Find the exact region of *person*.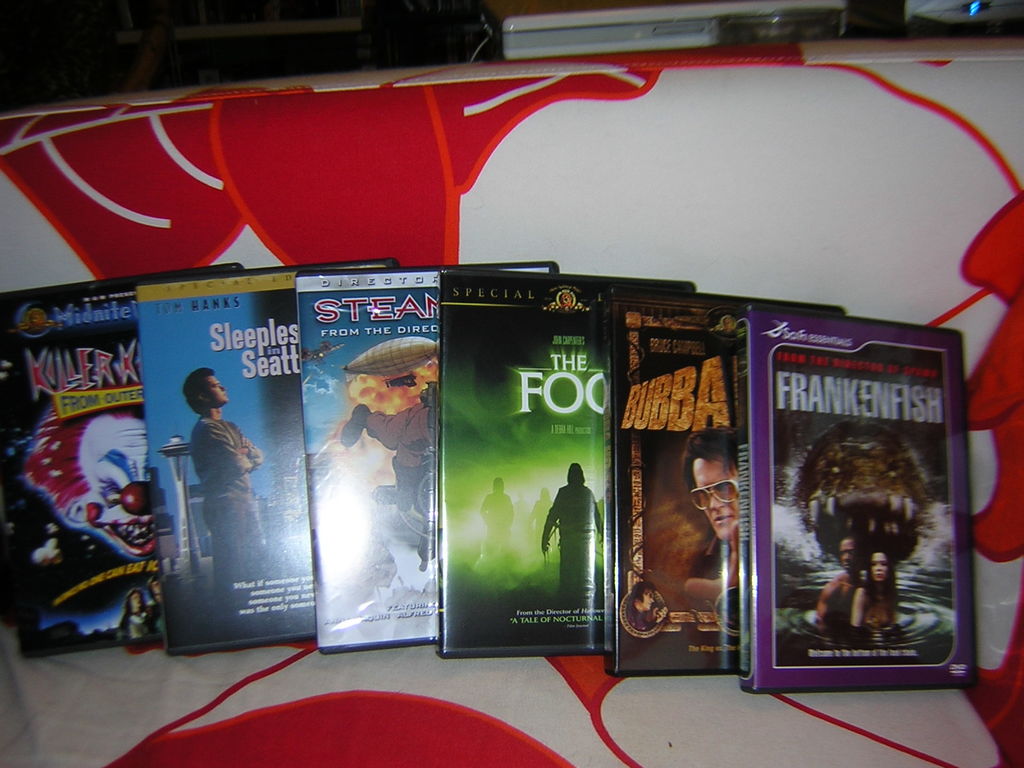
Exact region: 527:484:556:553.
